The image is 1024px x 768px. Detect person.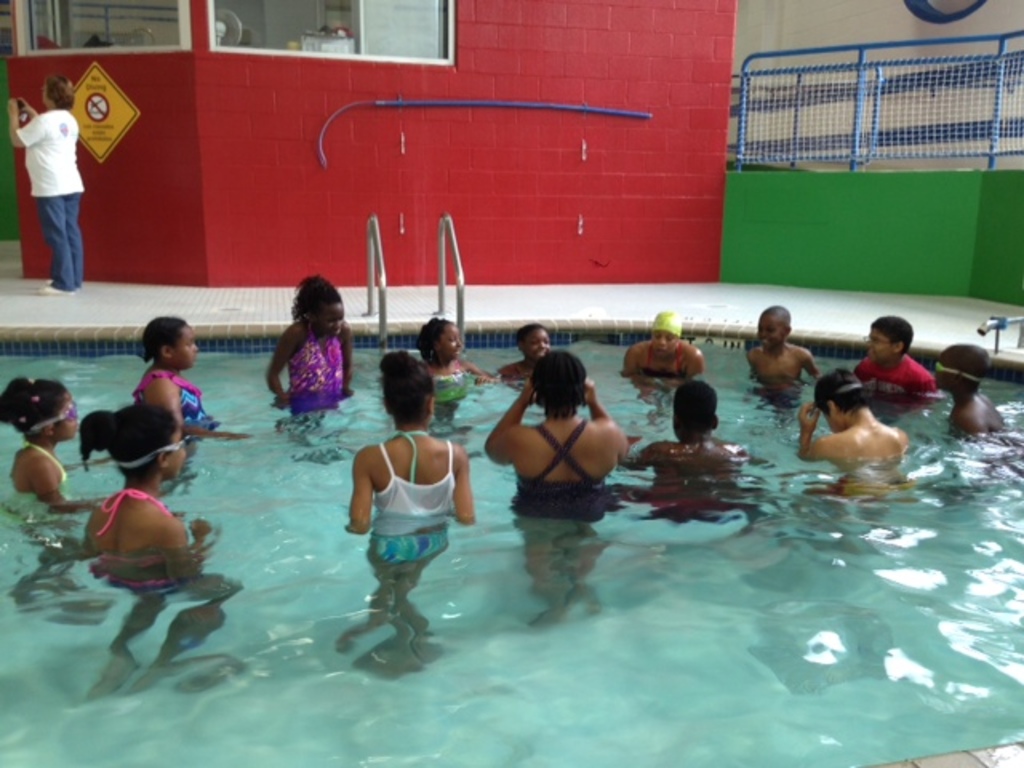
Detection: x1=0 y1=376 x2=112 y2=526.
